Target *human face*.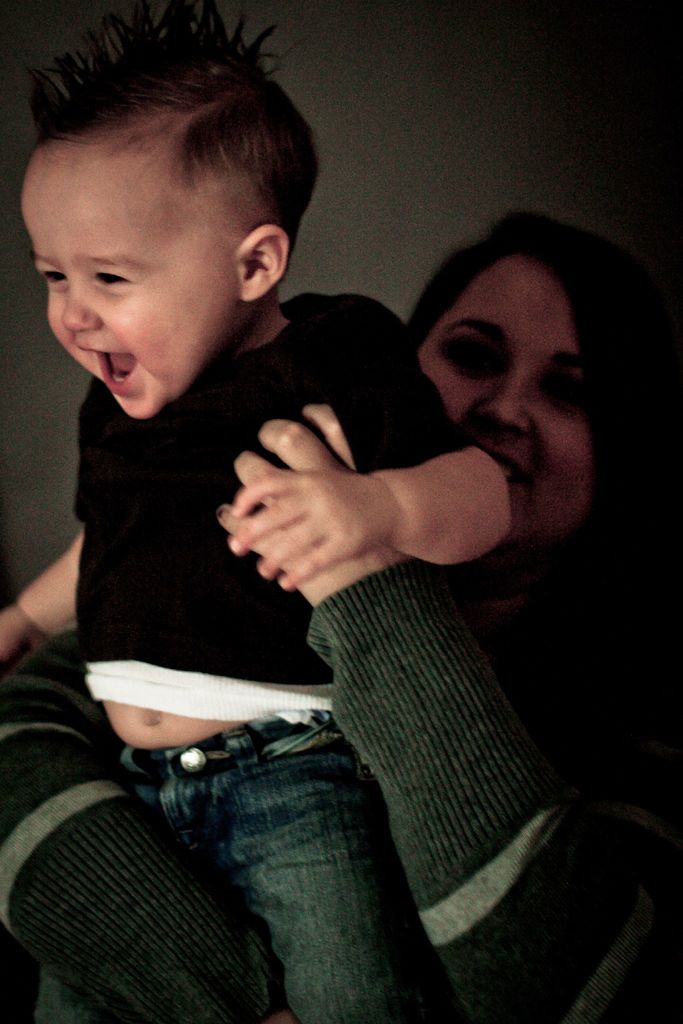
Target region: left=17, top=142, right=233, bottom=424.
